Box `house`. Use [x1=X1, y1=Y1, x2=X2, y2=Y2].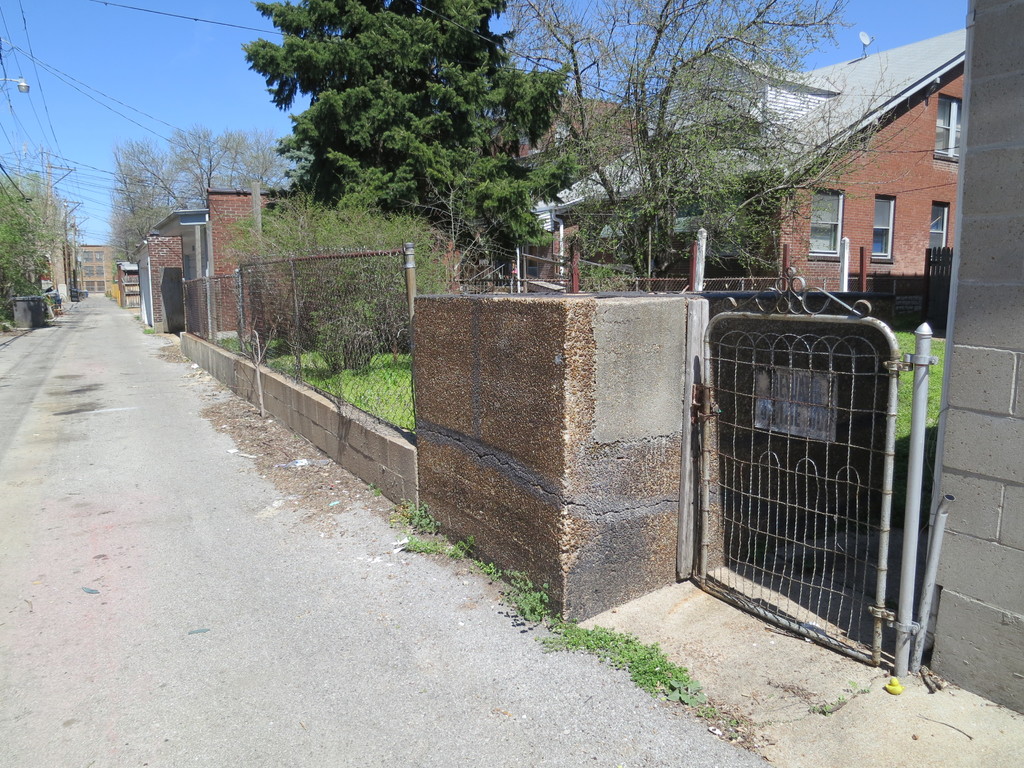
[x1=26, y1=173, x2=118, y2=308].
